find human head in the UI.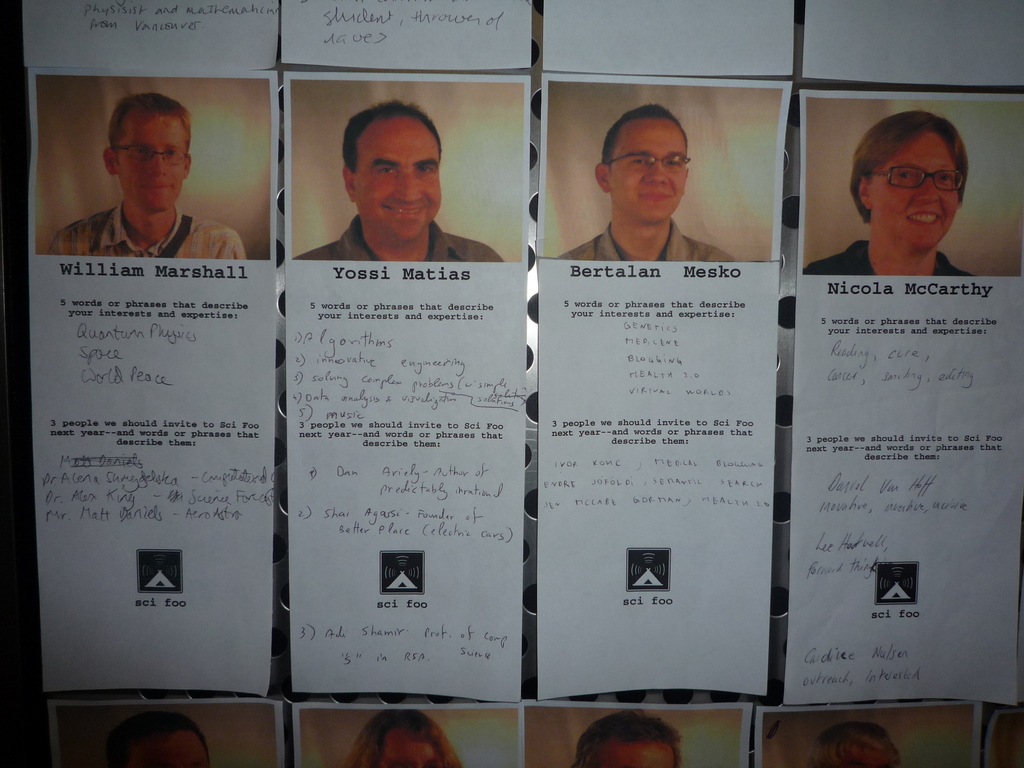
UI element at {"x1": 574, "y1": 709, "x2": 681, "y2": 767}.
